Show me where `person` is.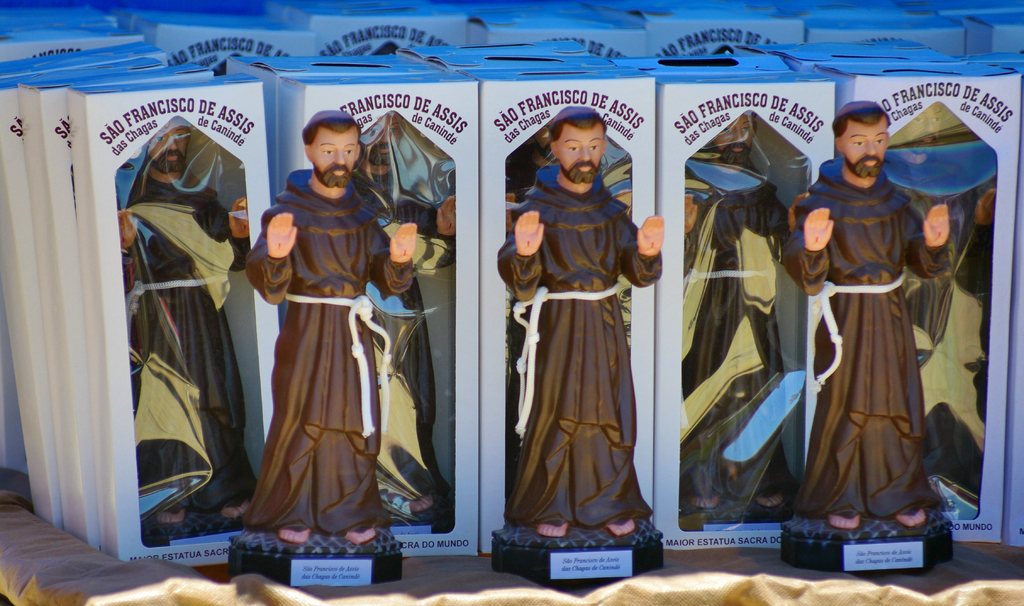
`person` is at bbox(115, 110, 252, 534).
